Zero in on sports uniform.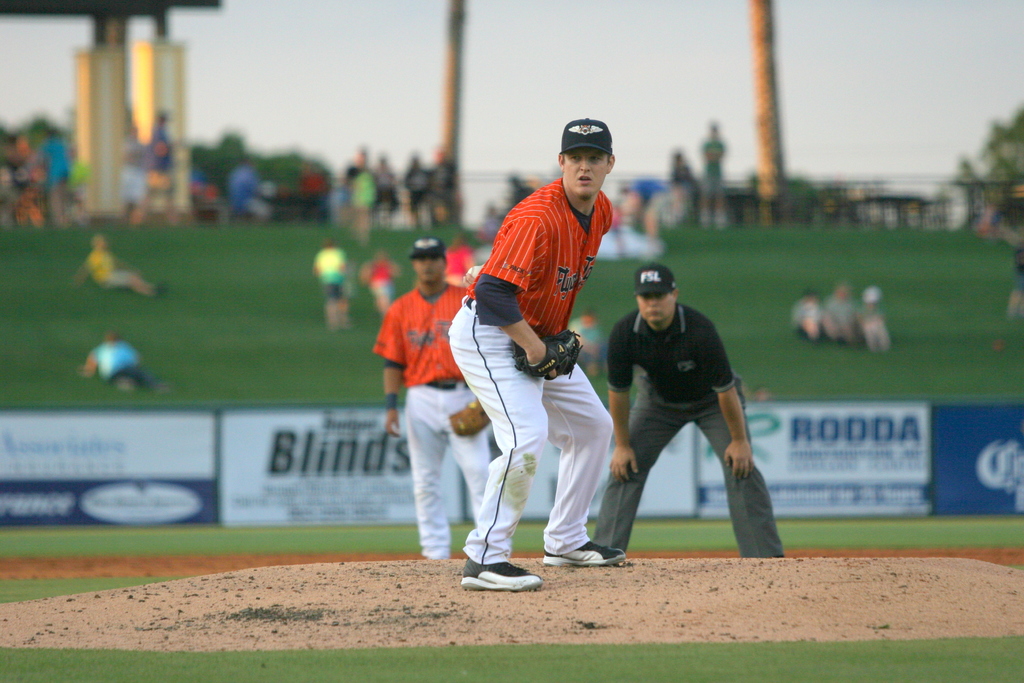
Zeroed in: region(450, 126, 642, 587).
